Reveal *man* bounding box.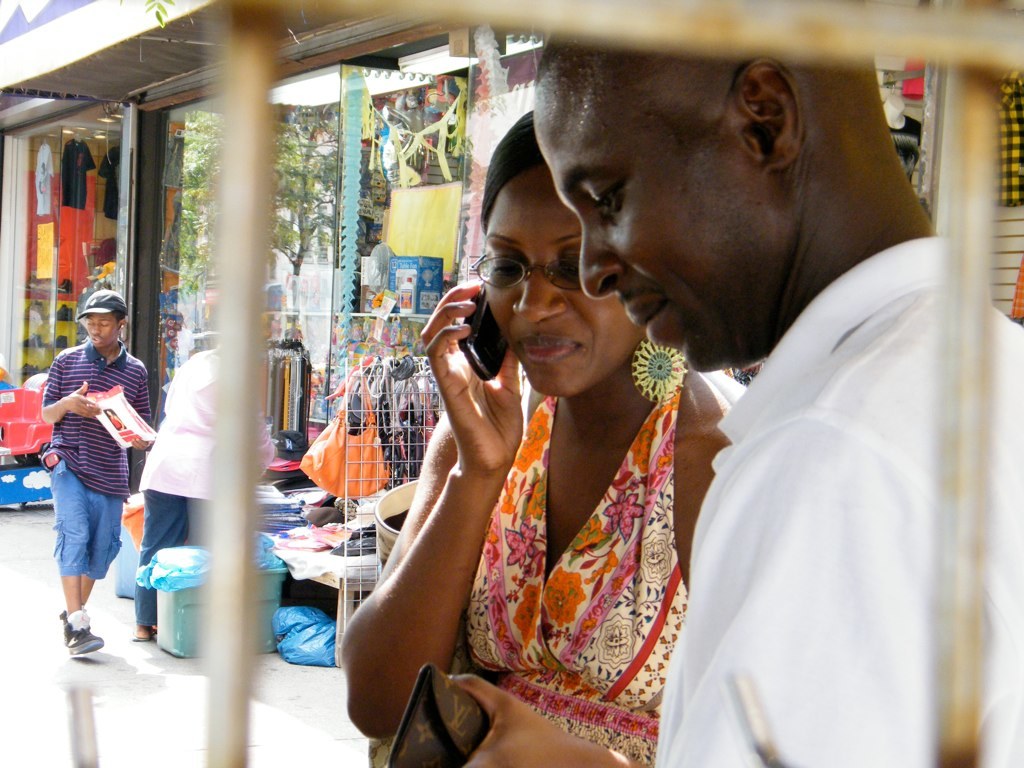
Revealed: 336:15:932:750.
